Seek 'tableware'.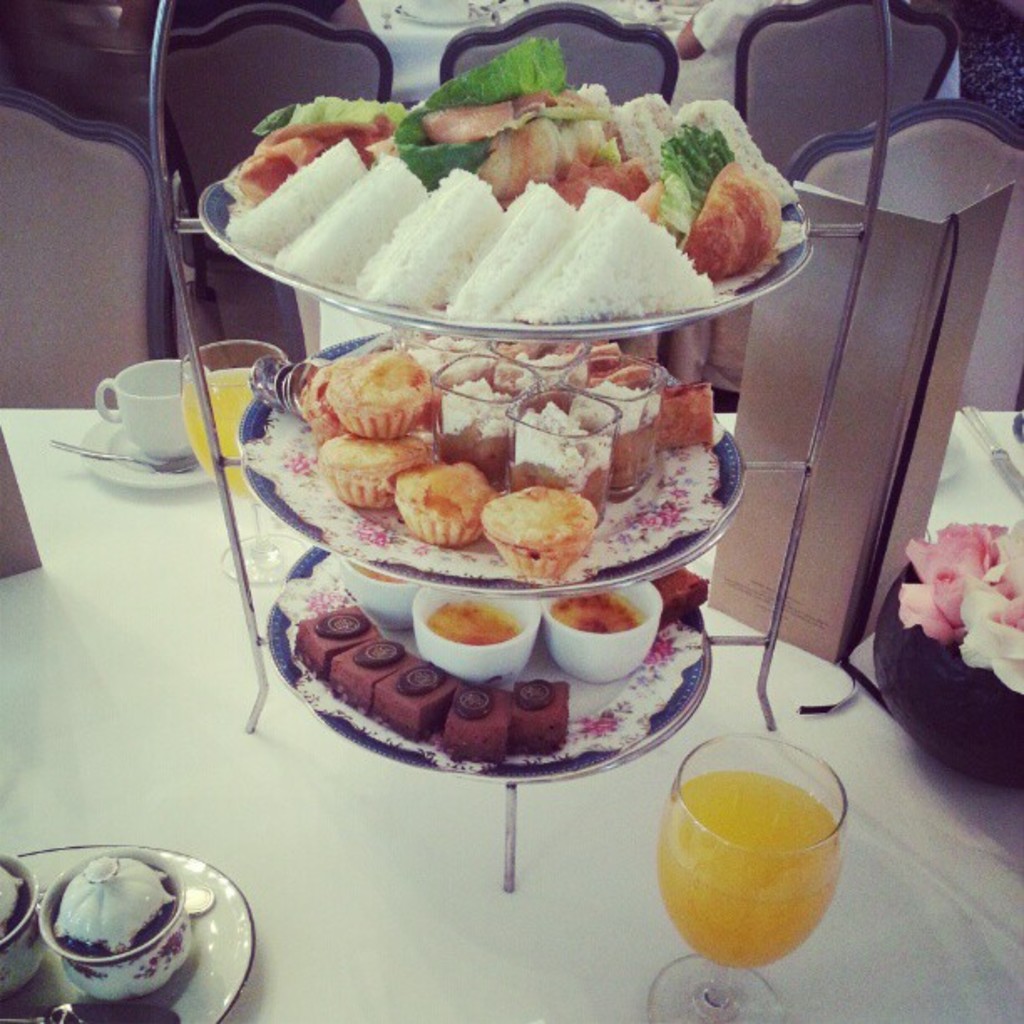
left=542, top=577, right=664, bottom=686.
